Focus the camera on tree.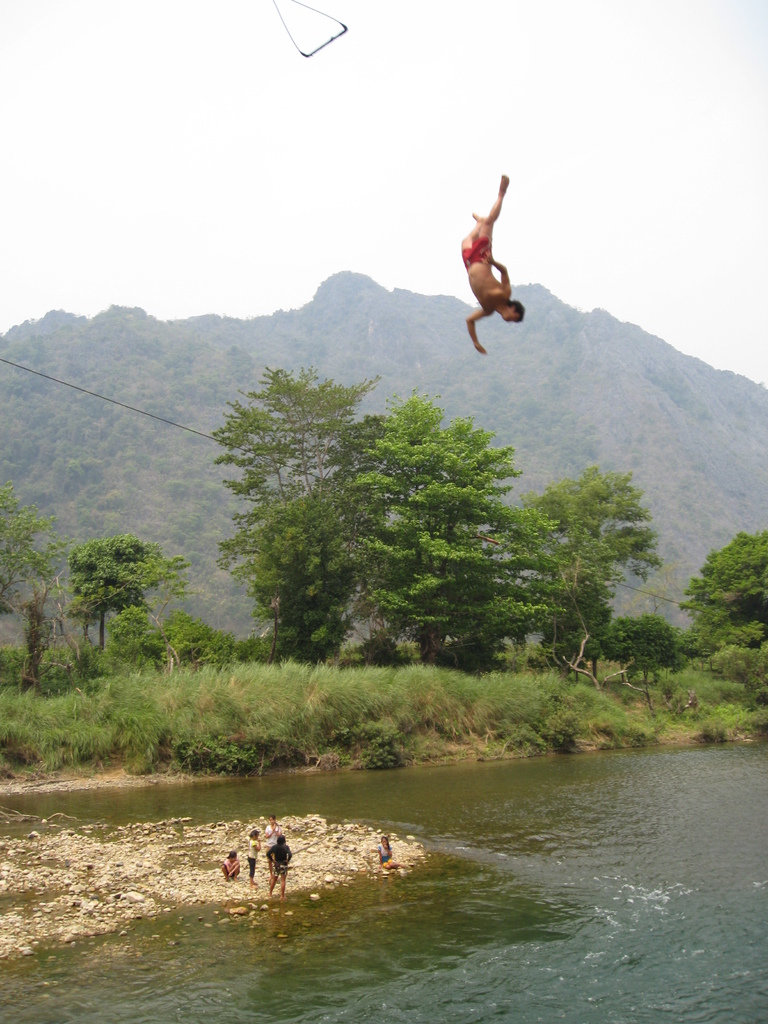
Focus region: <box>671,525,767,660</box>.
